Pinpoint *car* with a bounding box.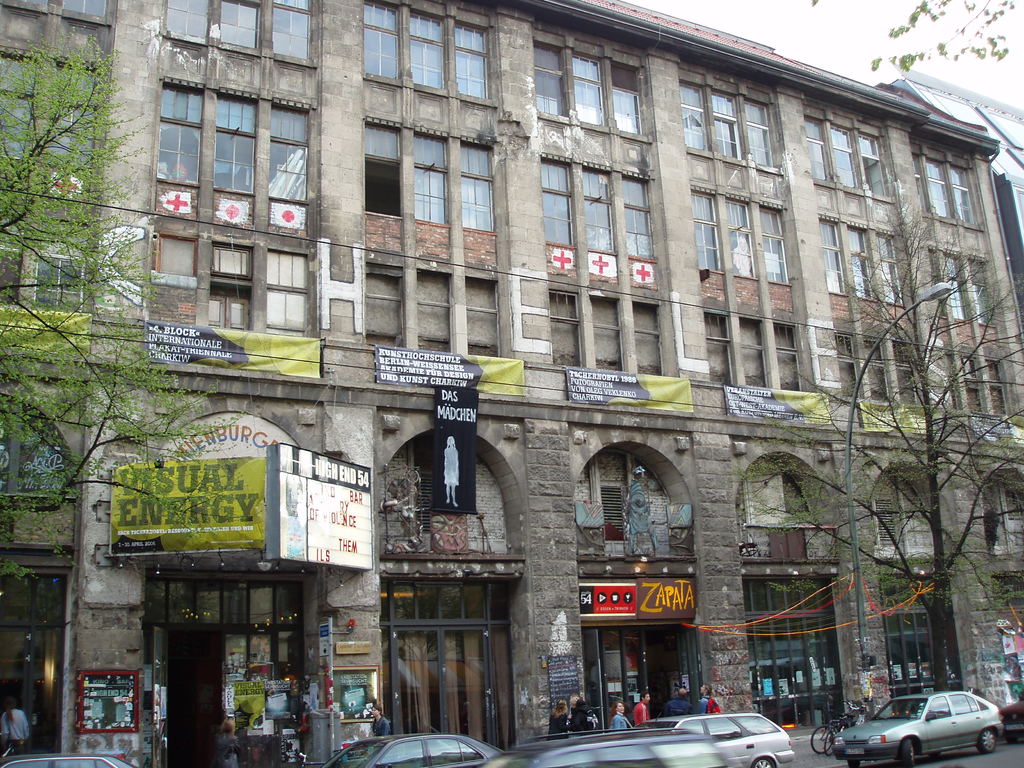
crop(317, 731, 504, 767).
